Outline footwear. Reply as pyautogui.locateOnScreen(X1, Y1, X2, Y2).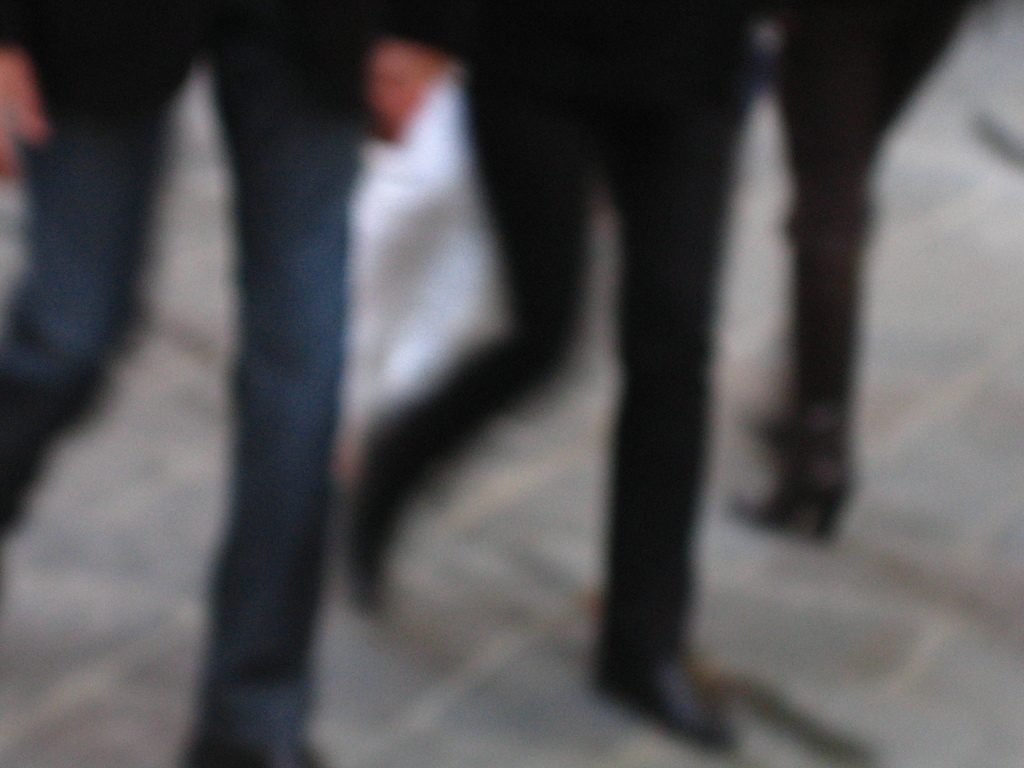
pyautogui.locateOnScreen(732, 408, 870, 564).
